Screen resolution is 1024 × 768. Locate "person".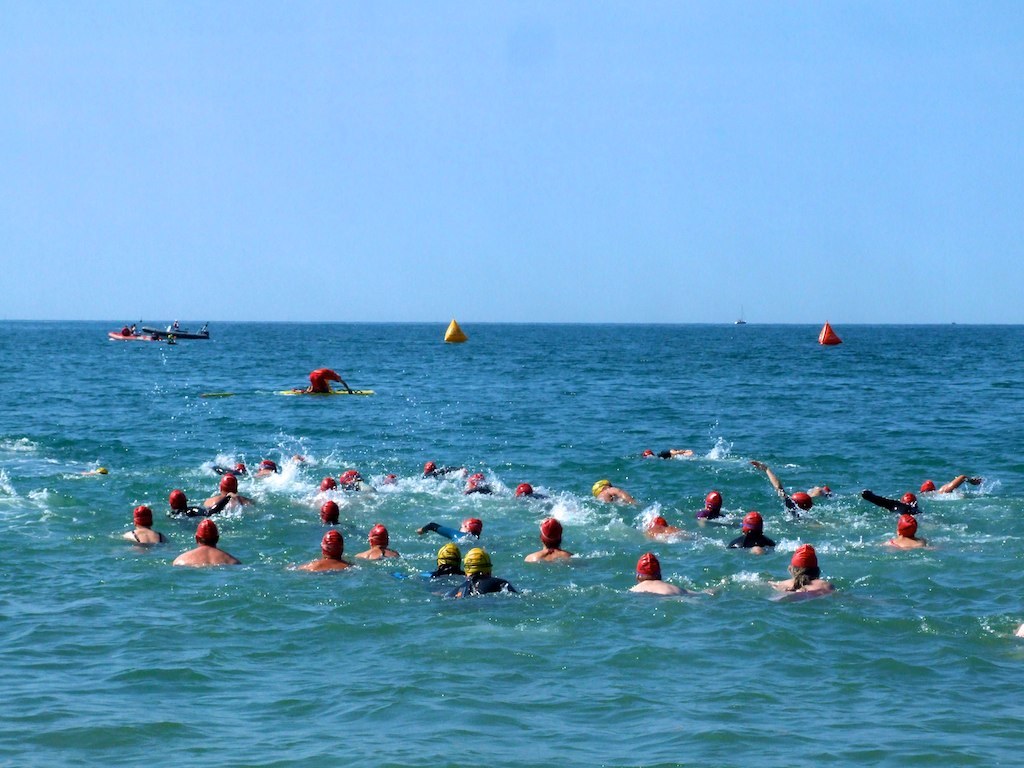
<bbox>295, 532, 351, 572</bbox>.
